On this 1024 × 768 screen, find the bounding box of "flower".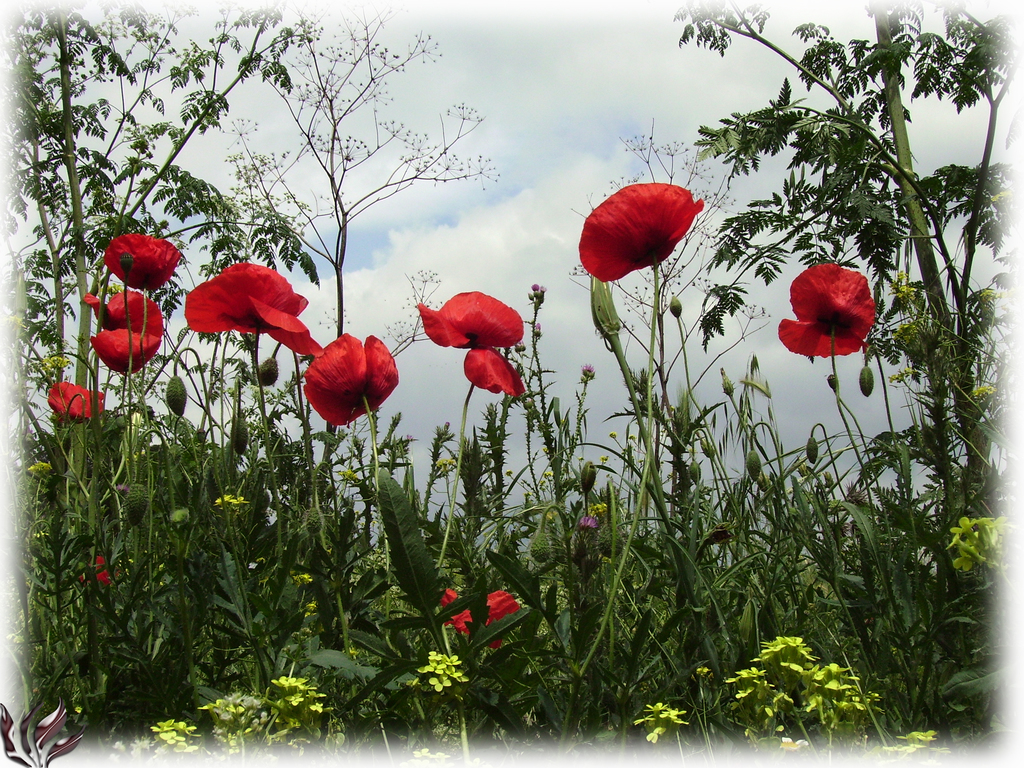
Bounding box: [x1=181, y1=265, x2=310, y2=336].
